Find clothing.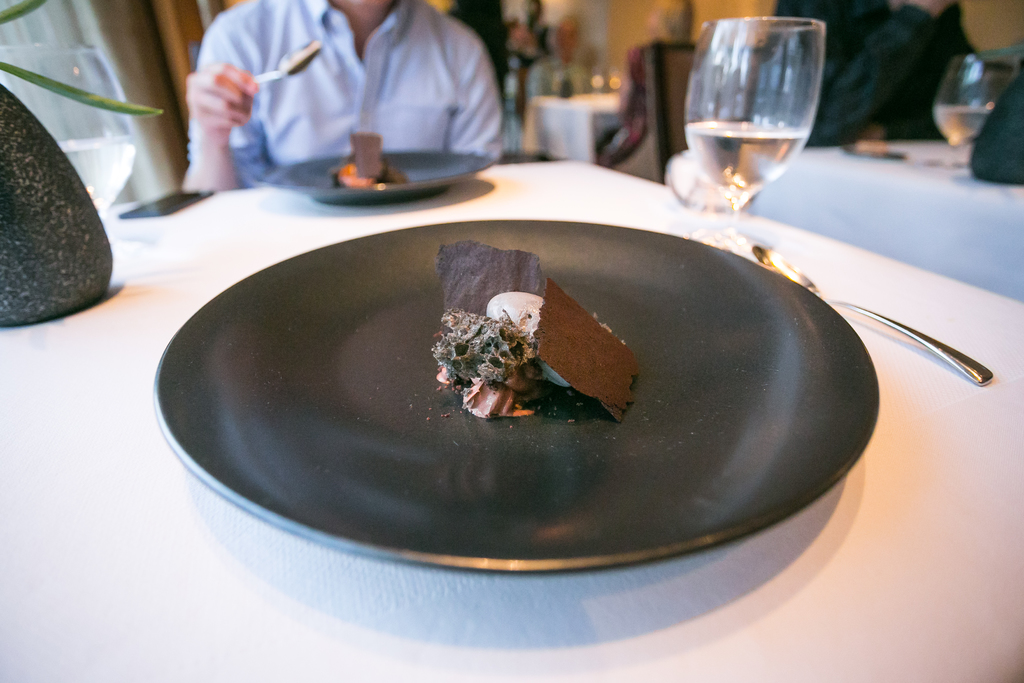
bbox=[777, 0, 982, 150].
